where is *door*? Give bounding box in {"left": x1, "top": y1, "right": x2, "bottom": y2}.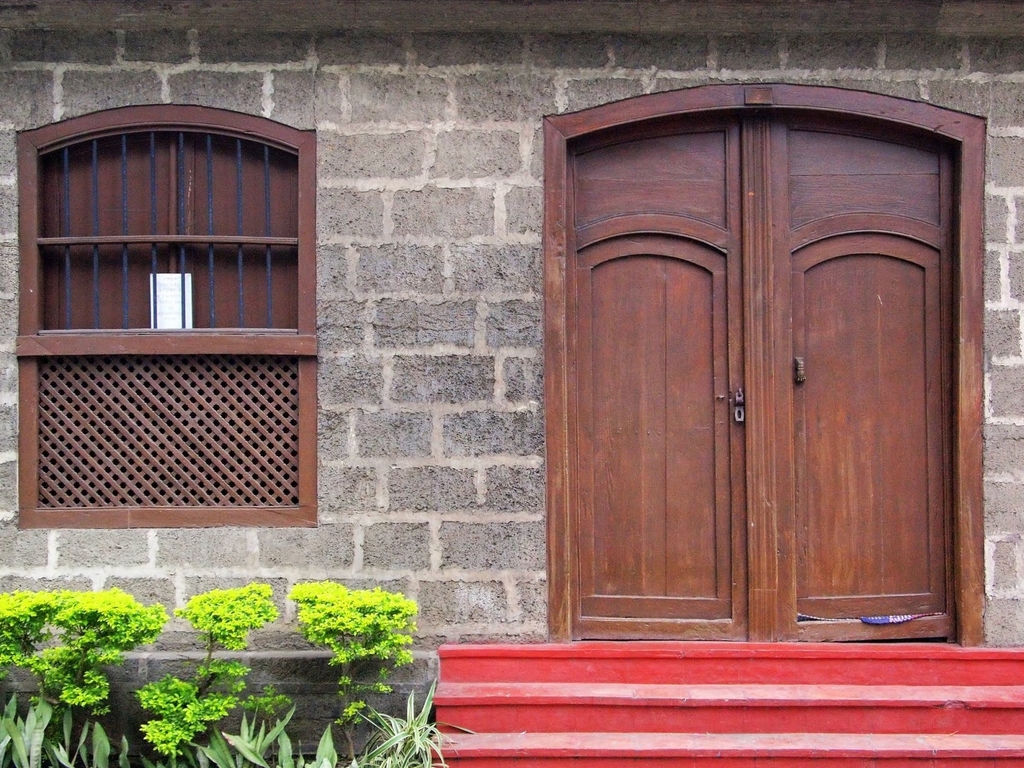
{"left": 522, "top": 83, "right": 926, "bottom": 690}.
